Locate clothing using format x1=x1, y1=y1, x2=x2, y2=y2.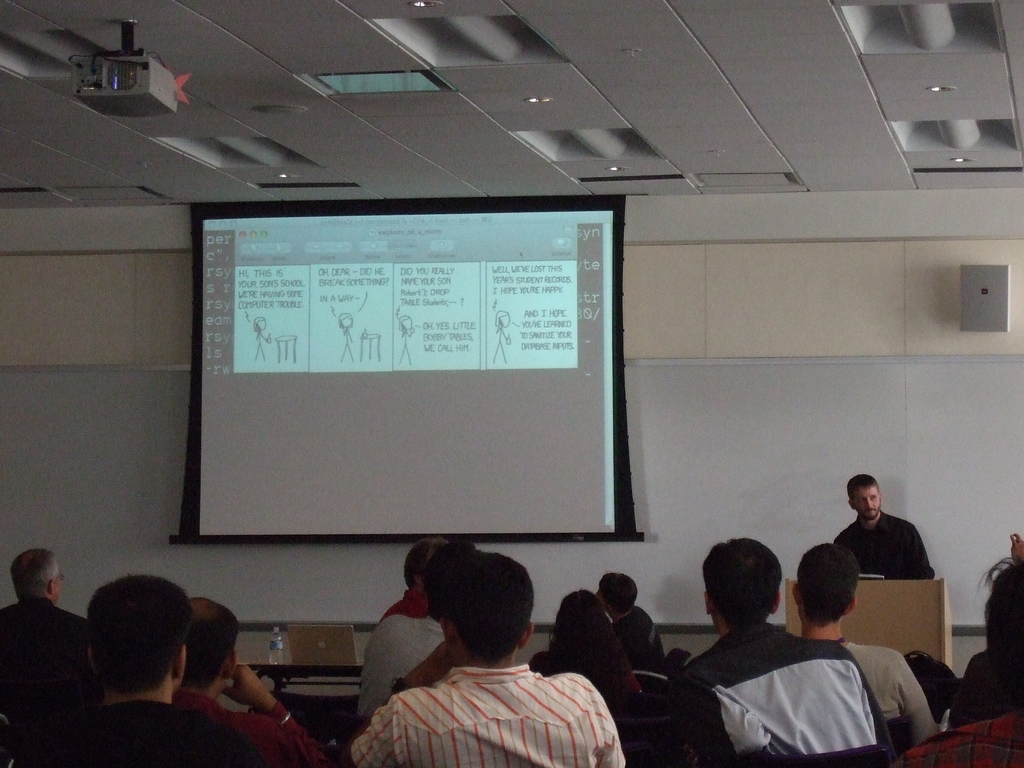
x1=905, y1=708, x2=1023, y2=767.
